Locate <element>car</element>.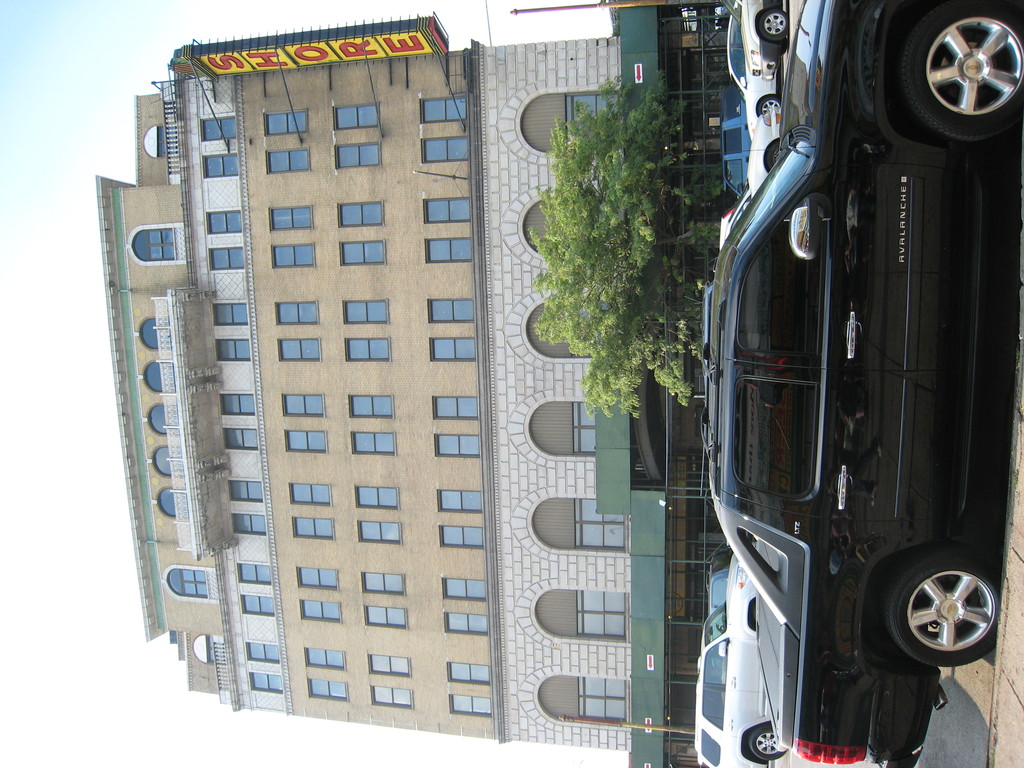
Bounding box: bbox=(729, 193, 751, 241).
